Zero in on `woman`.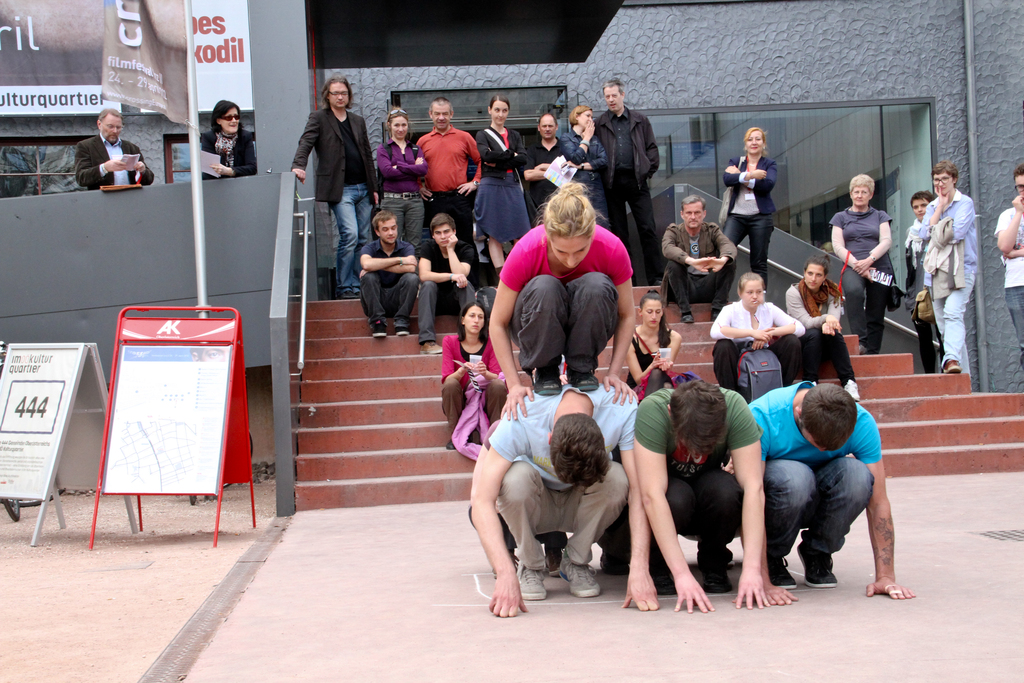
Zeroed in: {"left": 561, "top": 105, "right": 604, "bottom": 230}.
